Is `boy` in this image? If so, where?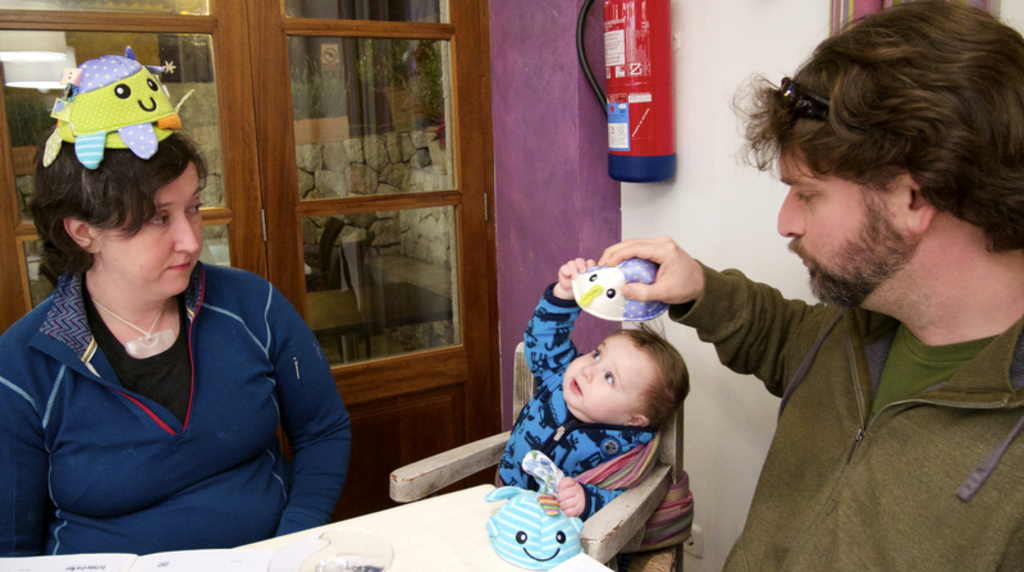
Yes, at region(493, 258, 691, 523).
